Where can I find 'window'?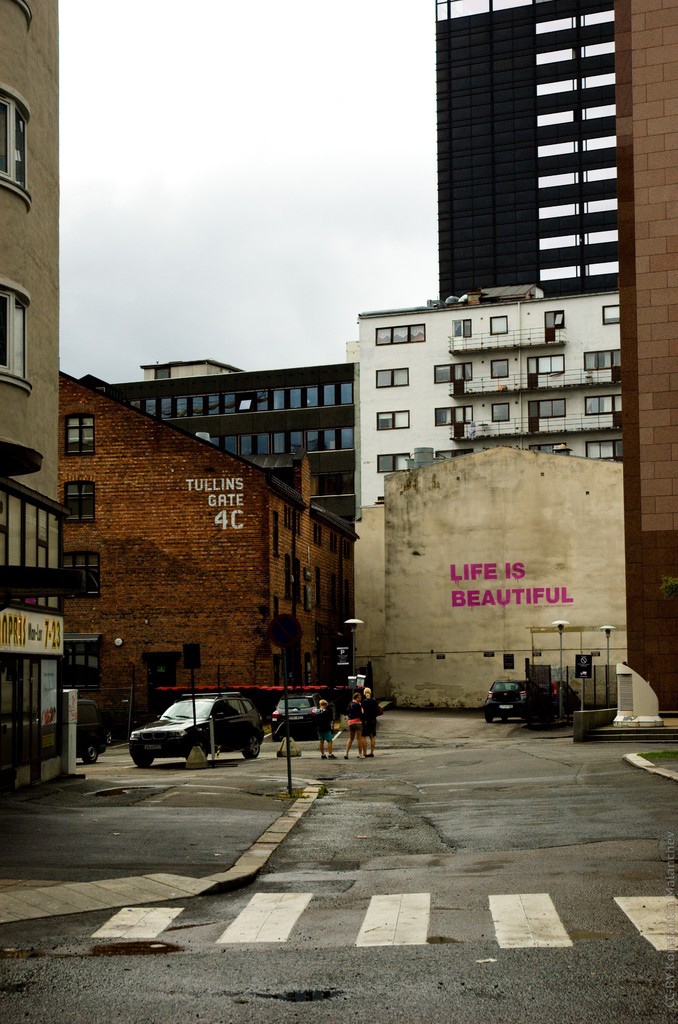
You can find it at [377,325,423,345].
